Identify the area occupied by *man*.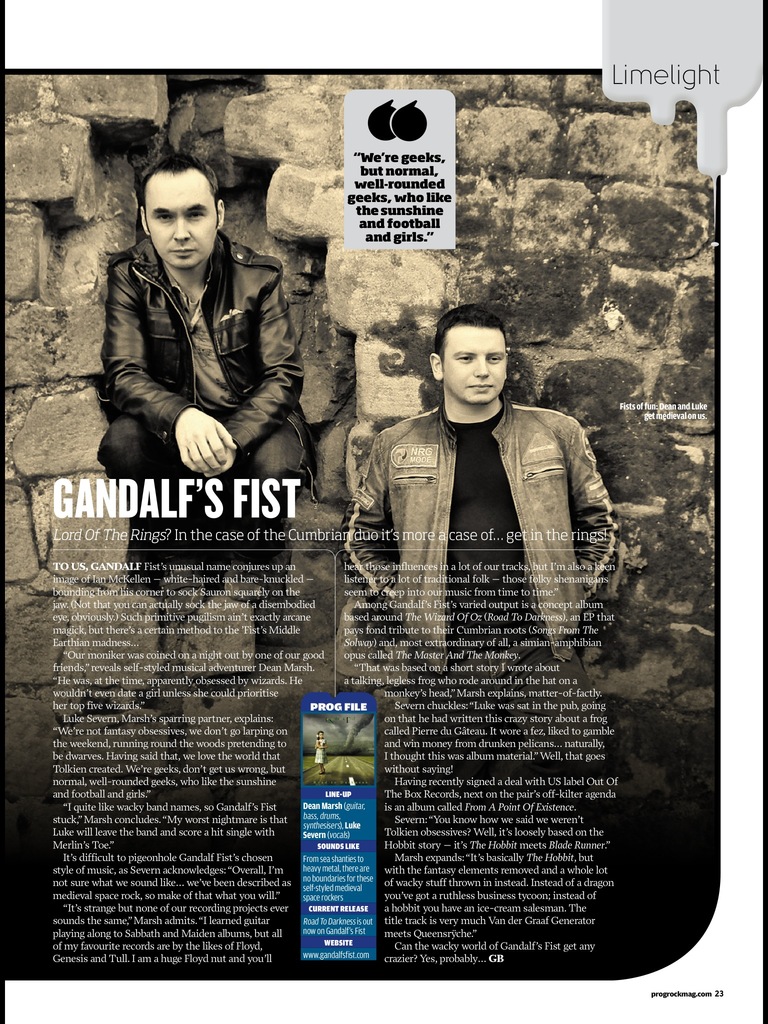
Area: BBox(86, 140, 317, 527).
